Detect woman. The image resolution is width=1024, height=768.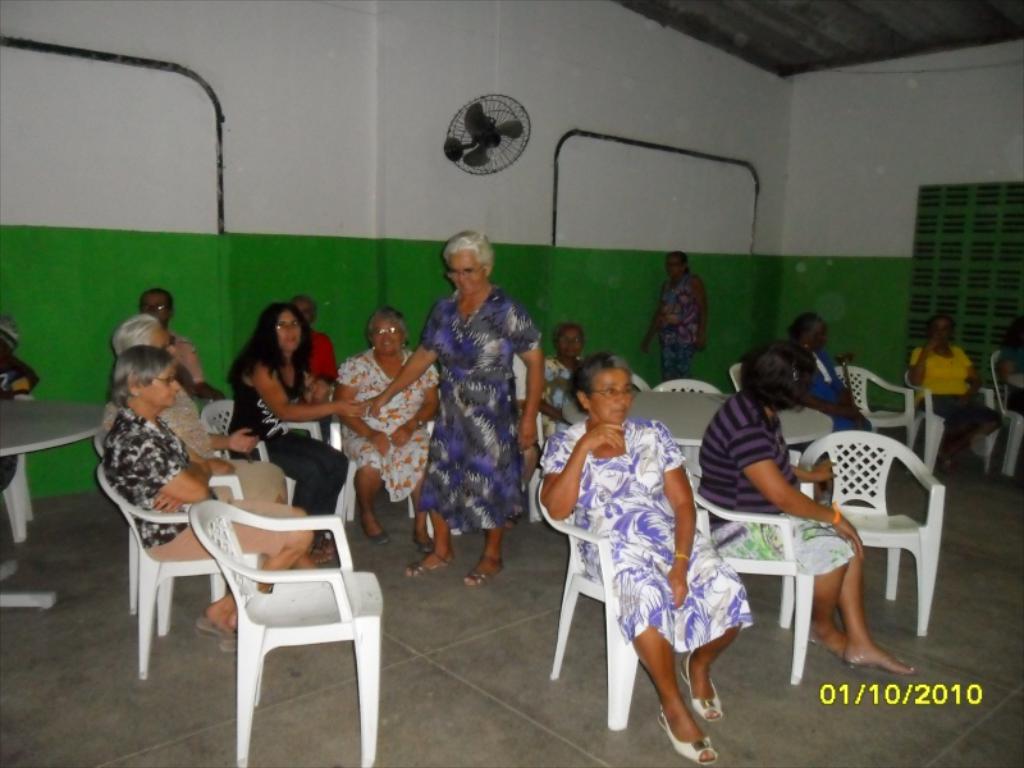
bbox=(545, 324, 589, 425).
